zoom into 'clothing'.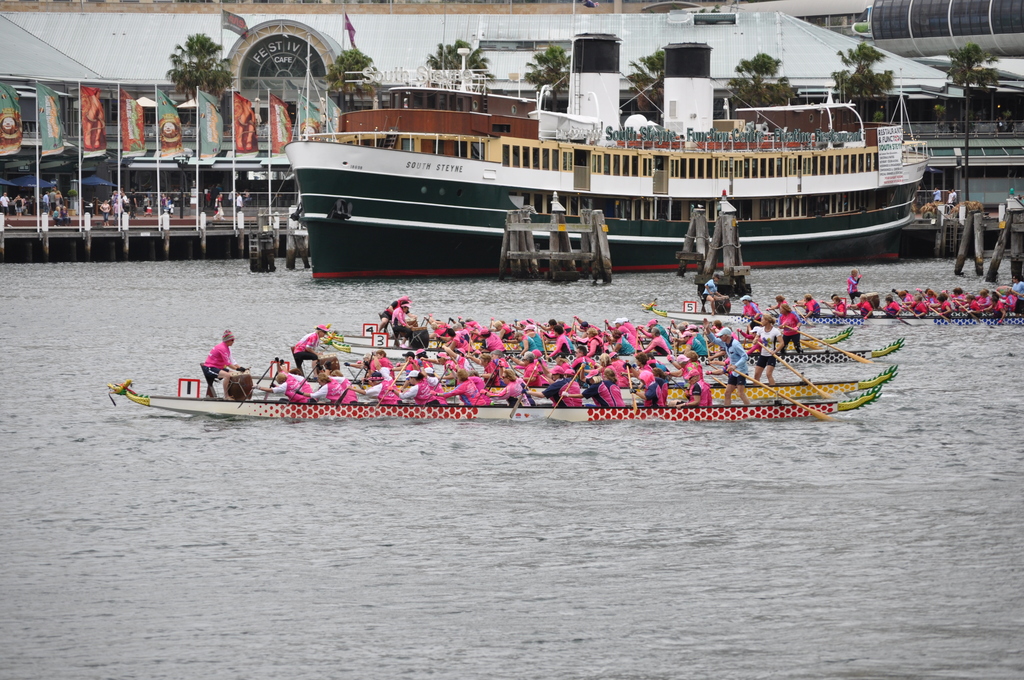
Zoom target: left=498, top=320, right=515, bottom=344.
